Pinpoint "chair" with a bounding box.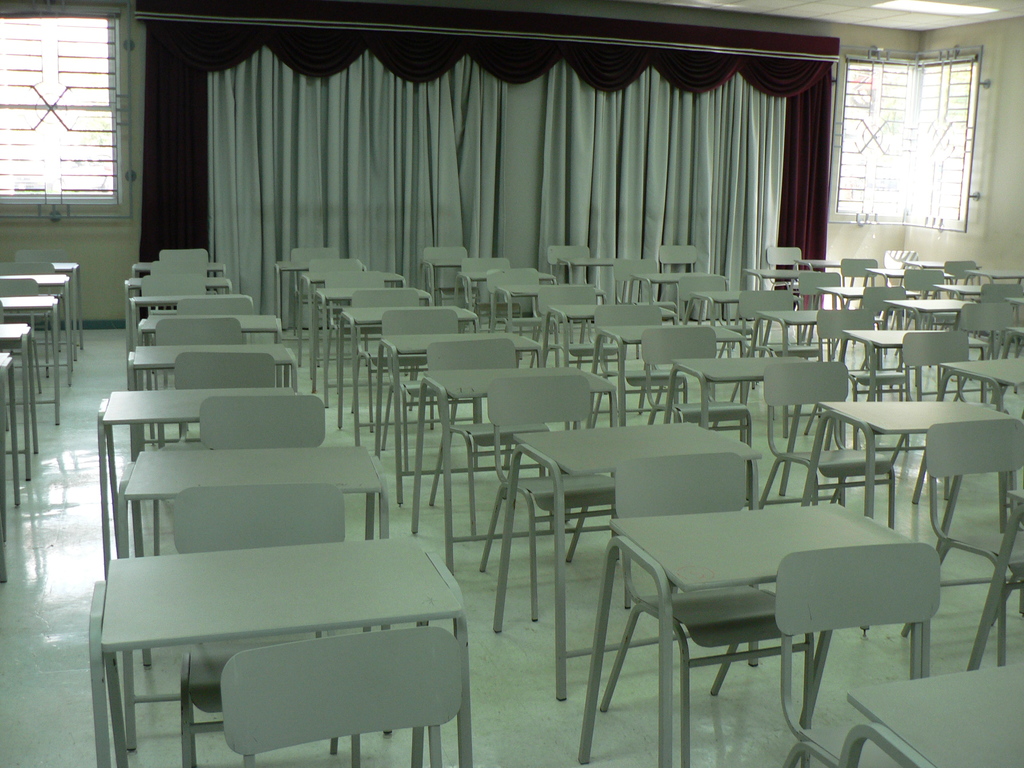
862, 281, 922, 367.
